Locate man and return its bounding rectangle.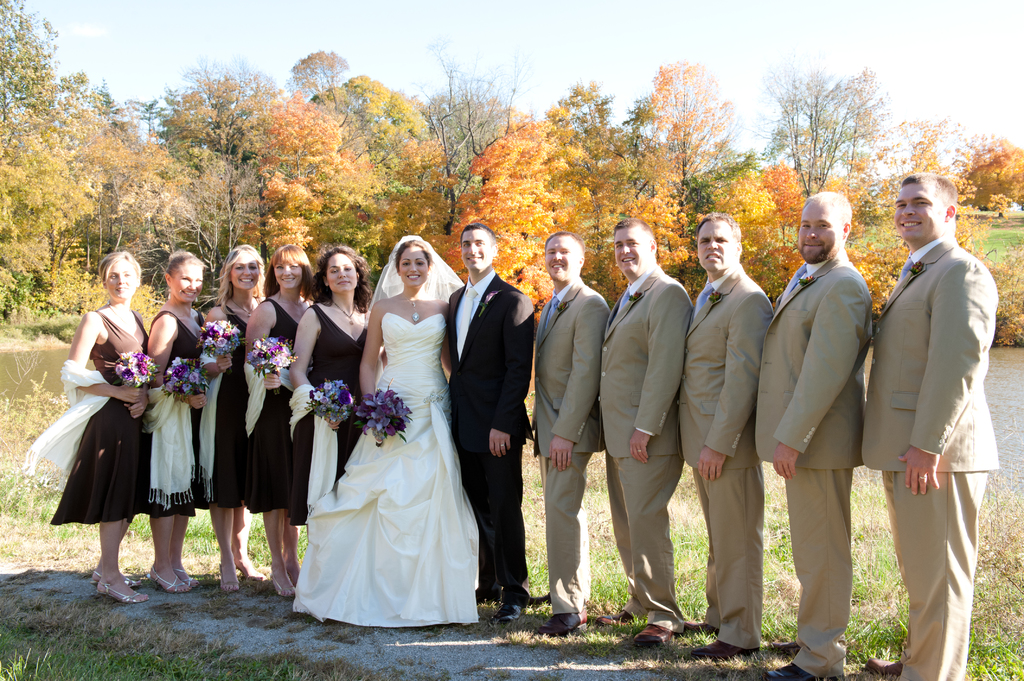
bbox=(878, 163, 997, 638).
